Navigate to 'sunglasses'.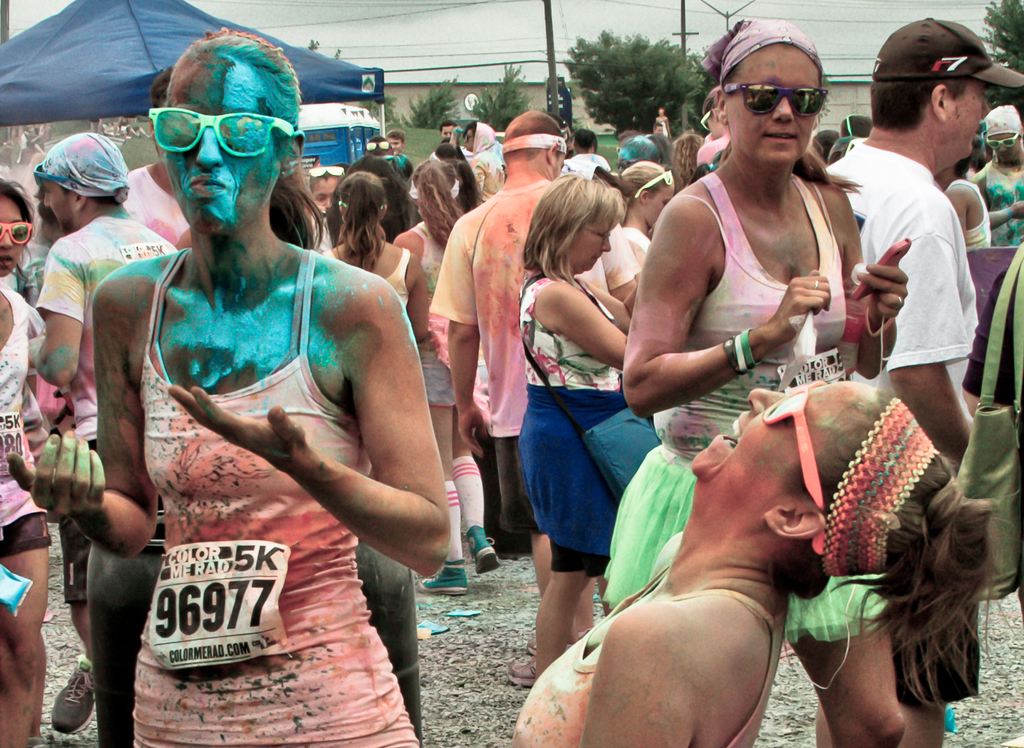
Navigation target: 150/105/295/160.
